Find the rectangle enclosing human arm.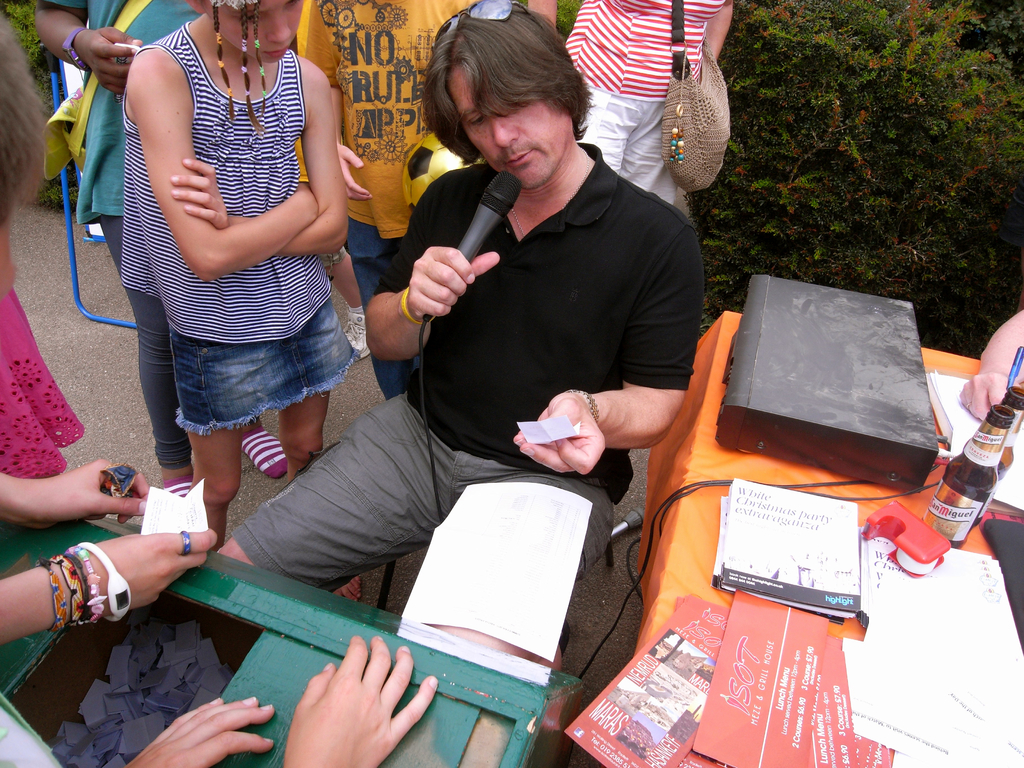
968,303,1018,415.
